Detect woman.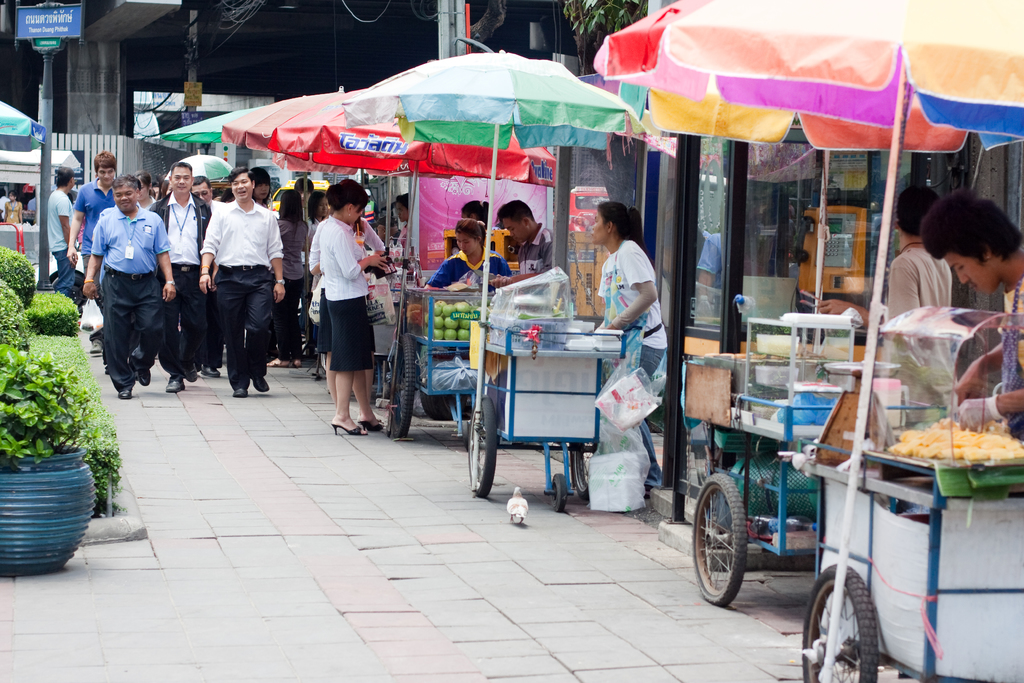
Detected at 462:200:491:227.
